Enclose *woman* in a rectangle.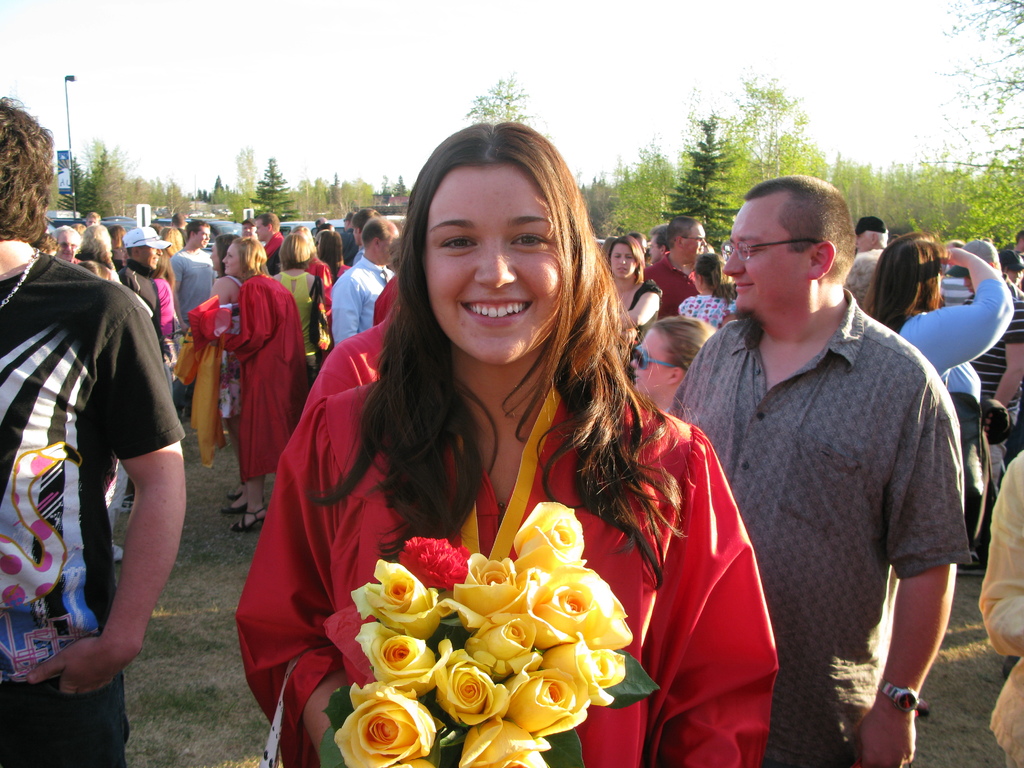
<box>630,314,716,421</box>.
